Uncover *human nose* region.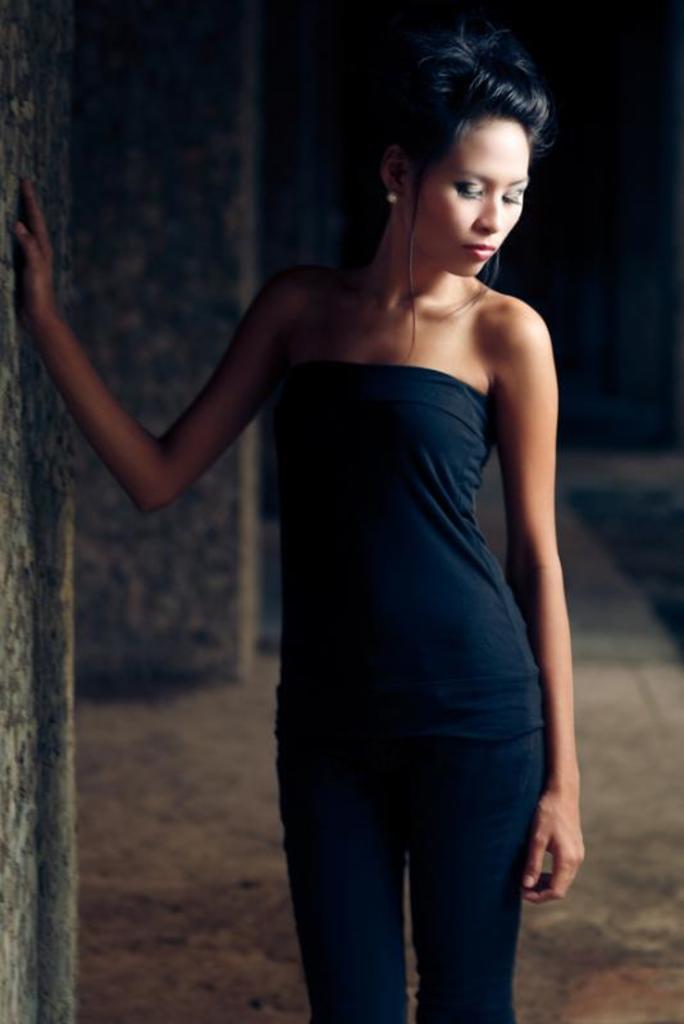
Uncovered: bbox(474, 193, 498, 230).
